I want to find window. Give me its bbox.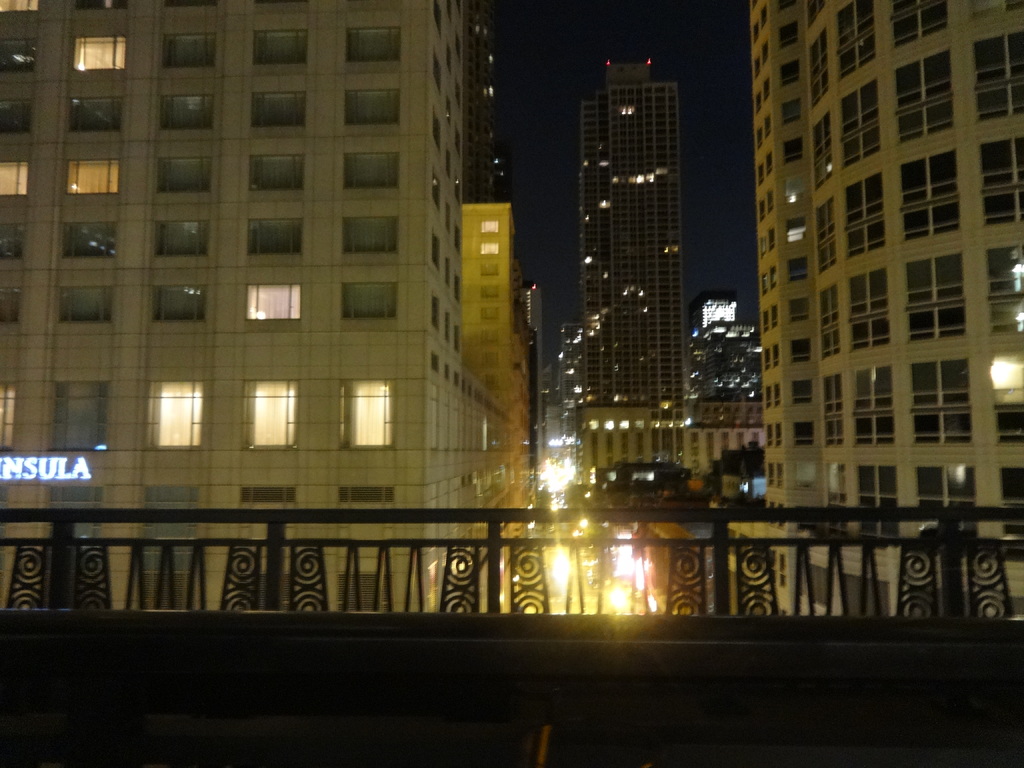
l=750, t=431, r=761, b=441.
